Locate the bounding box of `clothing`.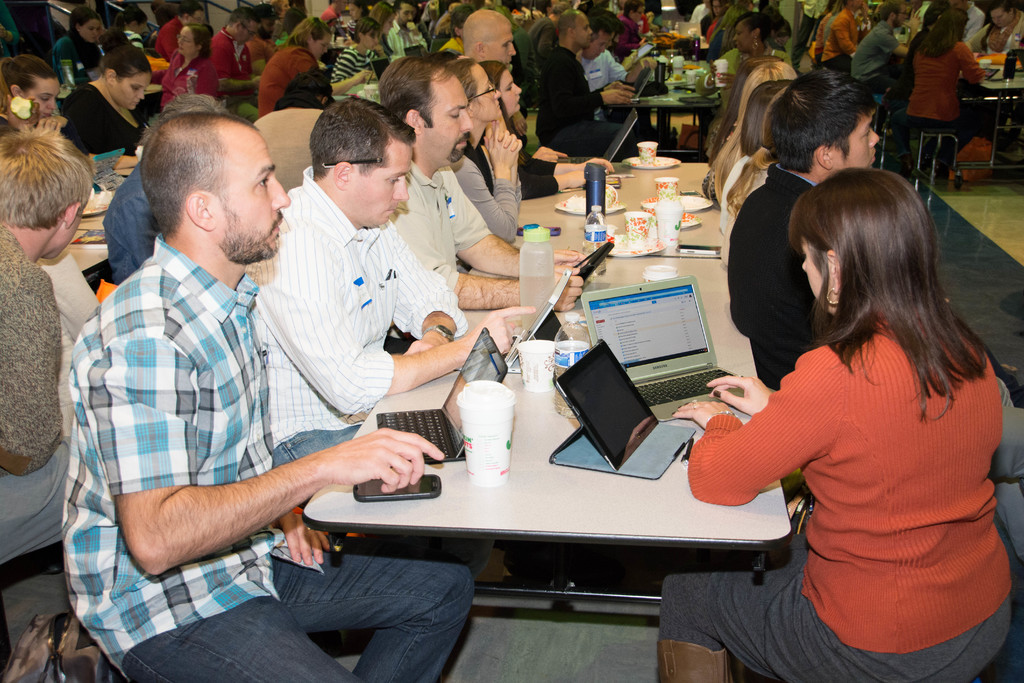
Bounding box: <region>721, 162, 855, 392</region>.
